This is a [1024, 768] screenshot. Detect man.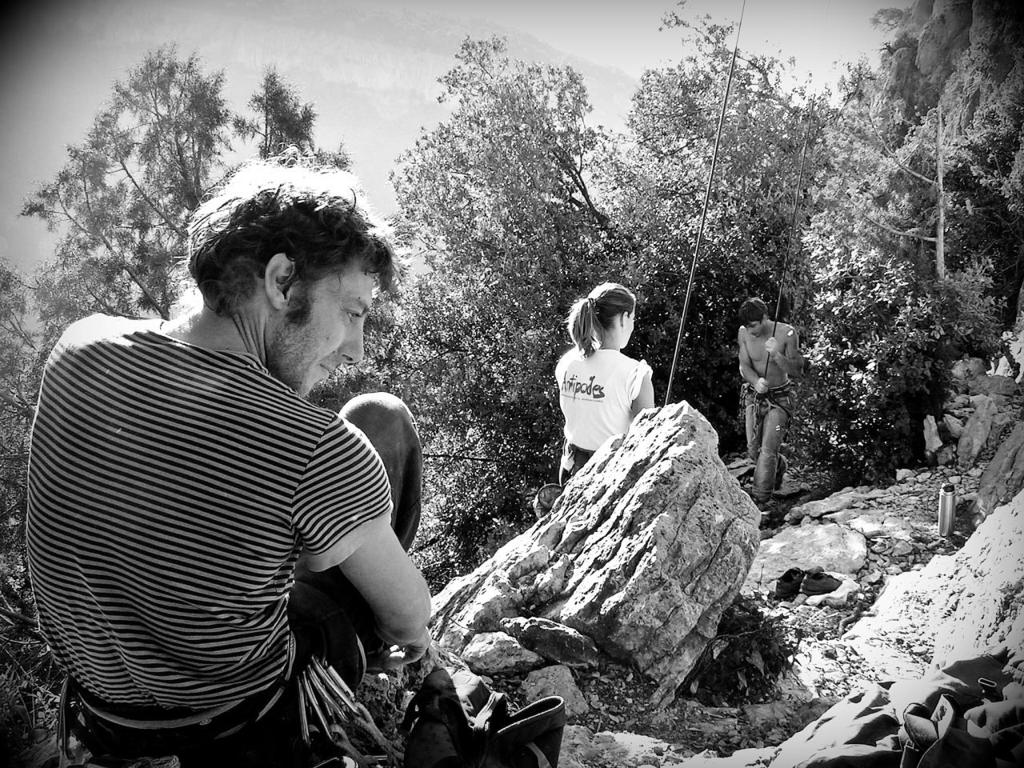
732 306 808 514.
